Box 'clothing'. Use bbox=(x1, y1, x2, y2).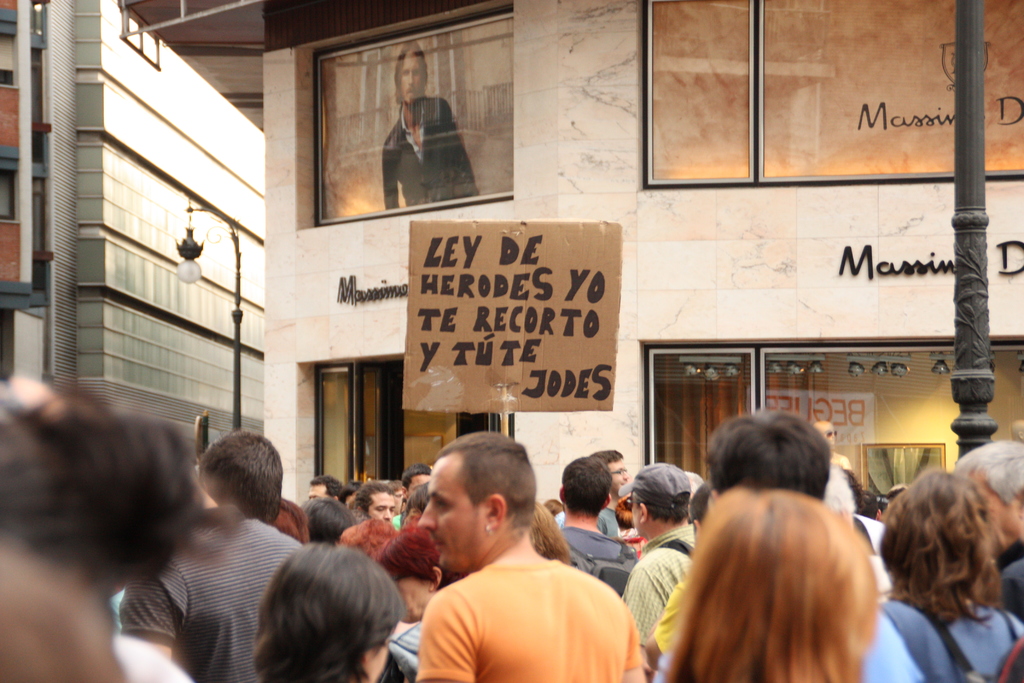
bbox=(926, 607, 1023, 682).
